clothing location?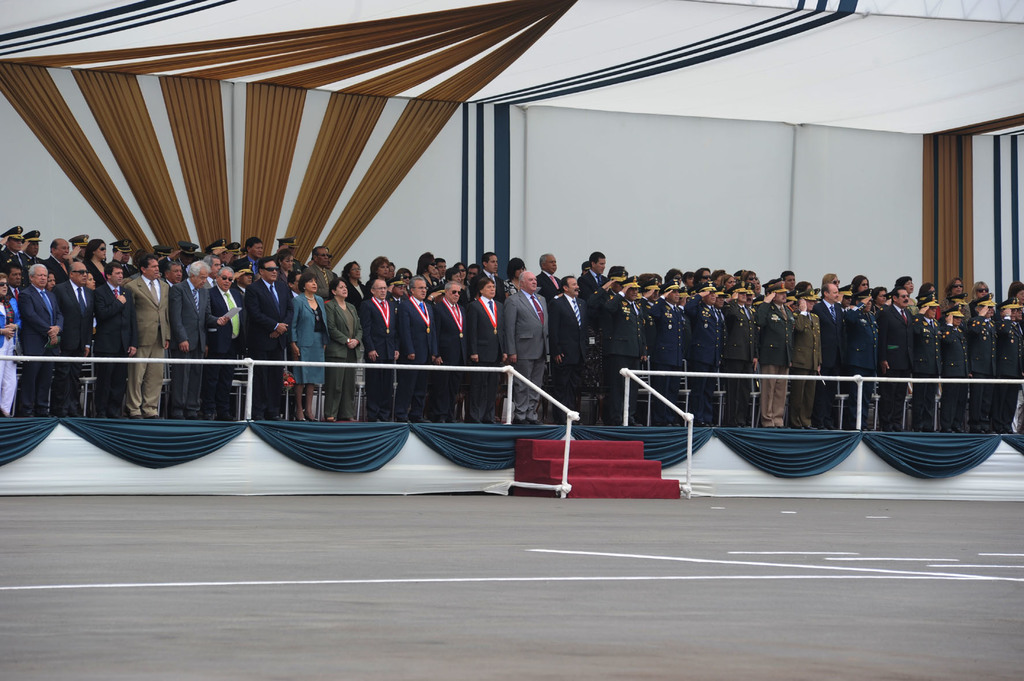
<box>170,276,224,406</box>
